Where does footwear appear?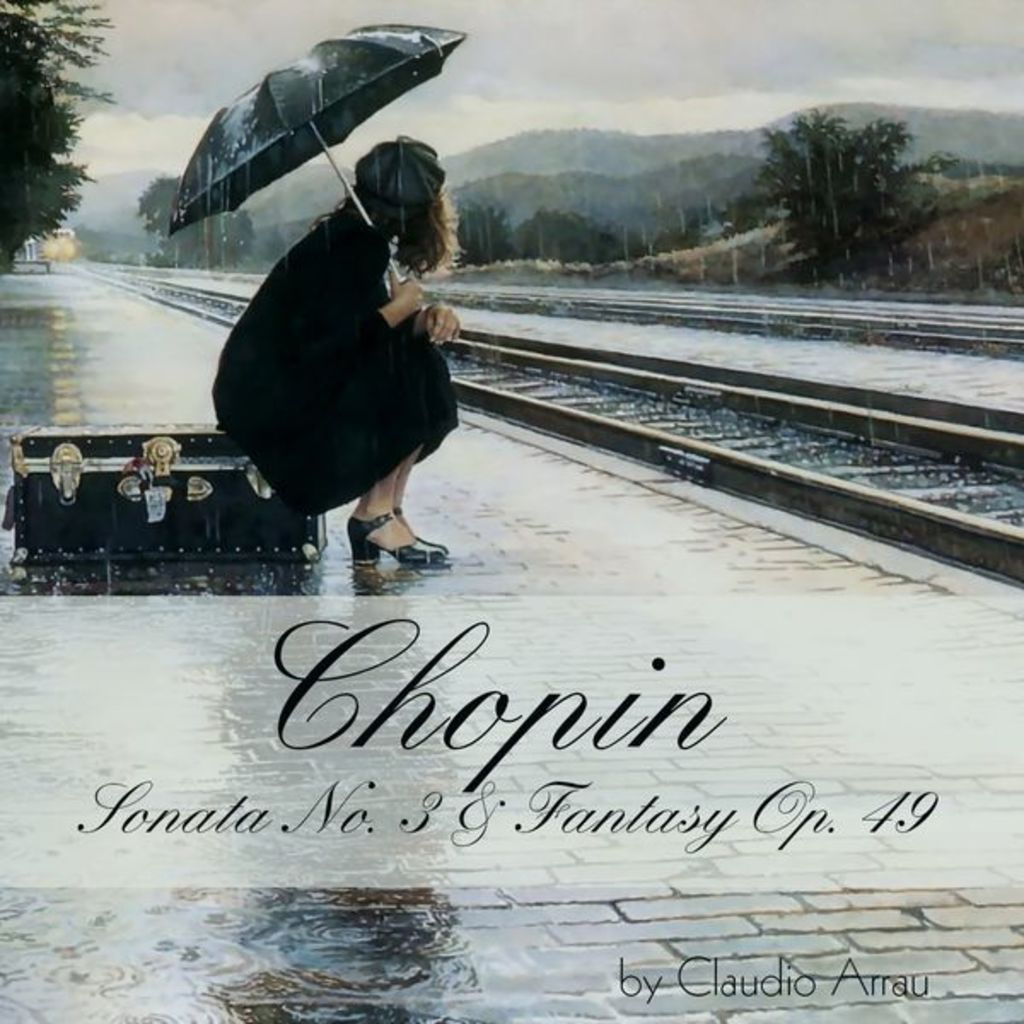
Appears at 386:515:461:561.
